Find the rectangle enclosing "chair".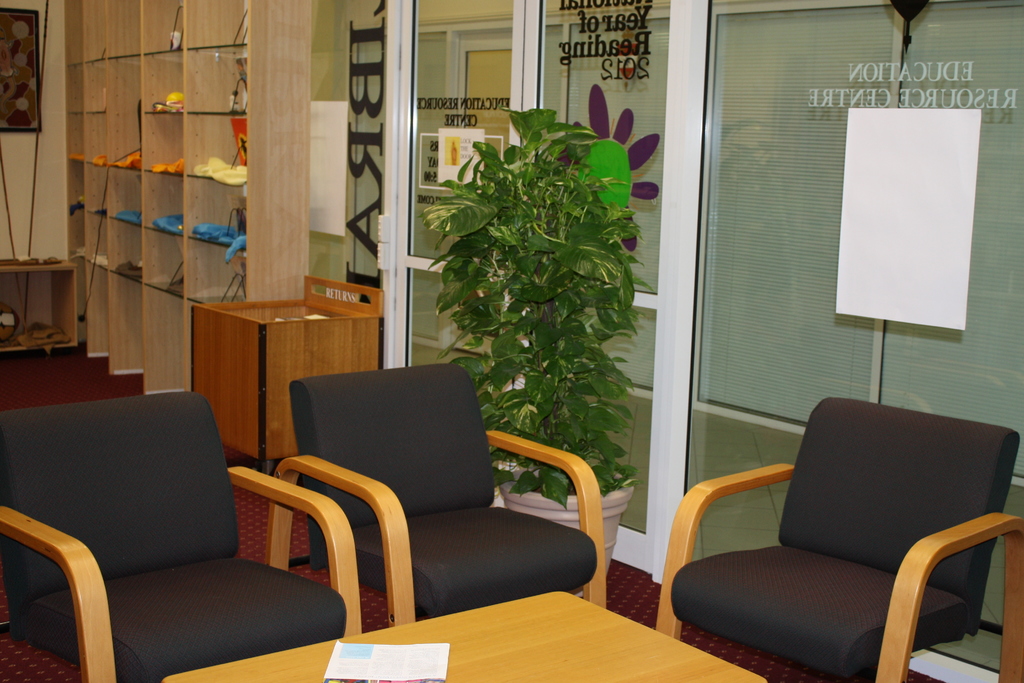
bbox=[663, 388, 1023, 682].
